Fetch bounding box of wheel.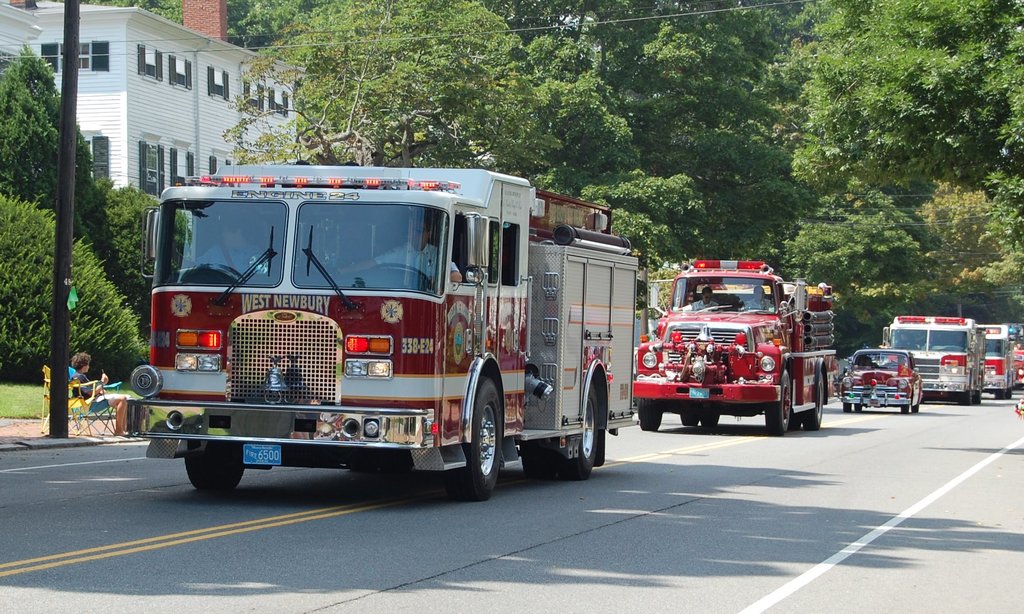
Bbox: {"left": 854, "top": 405, "right": 862, "bottom": 410}.
